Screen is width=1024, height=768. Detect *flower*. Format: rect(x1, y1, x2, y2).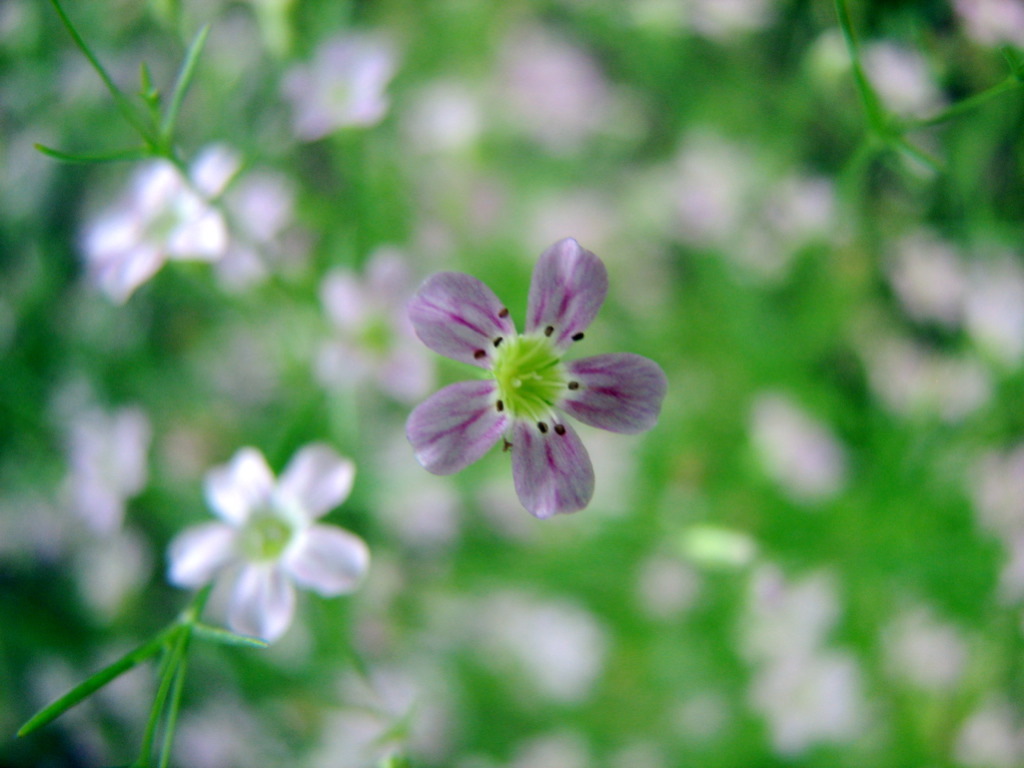
rect(159, 440, 375, 657).
